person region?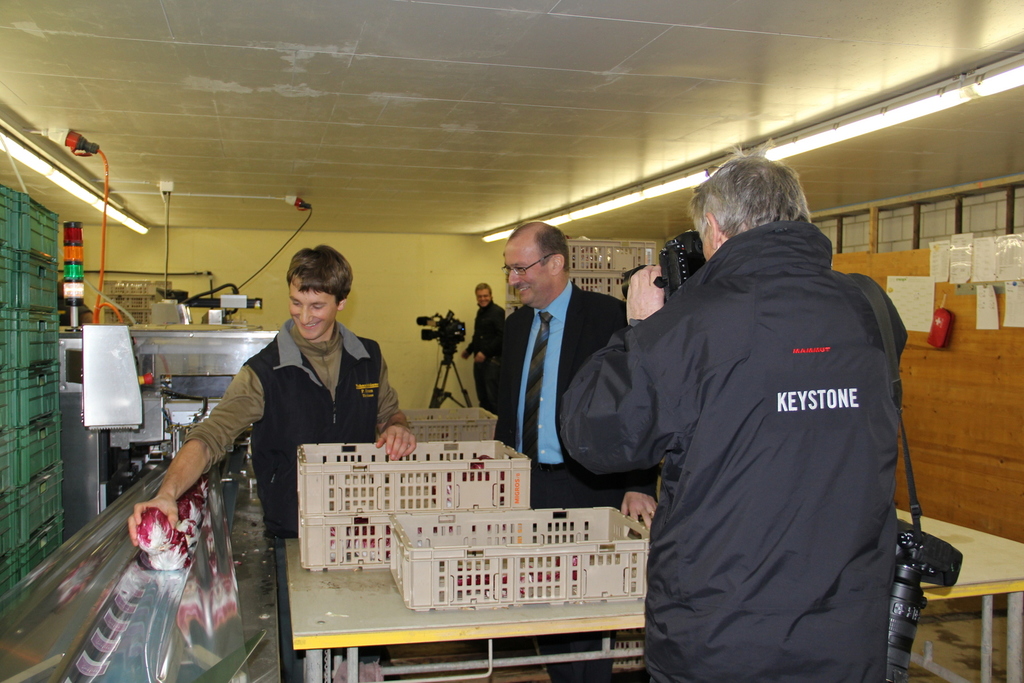
box=[465, 282, 514, 398]
